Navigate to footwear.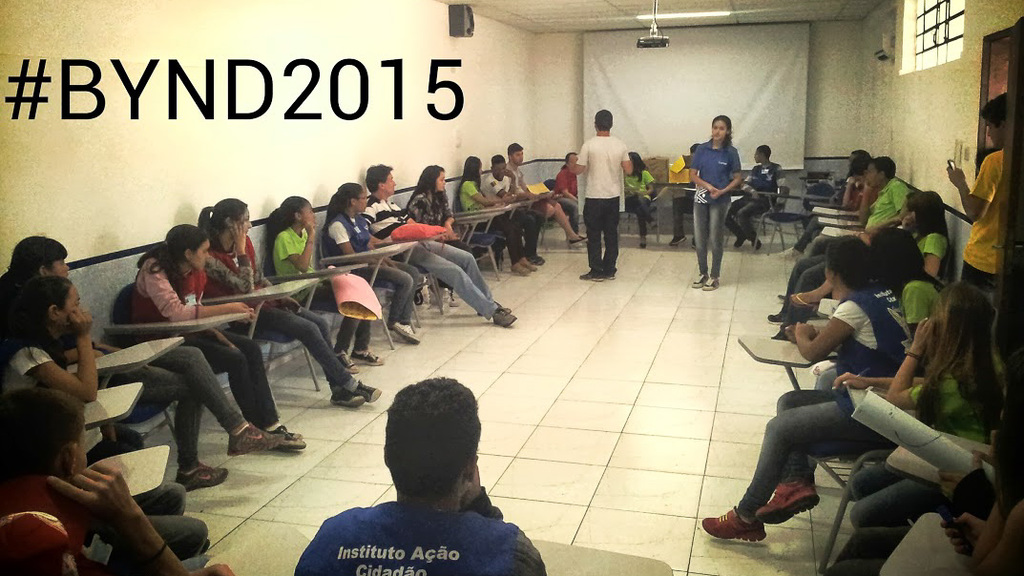
Navigation target: x1=494, y1=306, x2=517, y2=326.
